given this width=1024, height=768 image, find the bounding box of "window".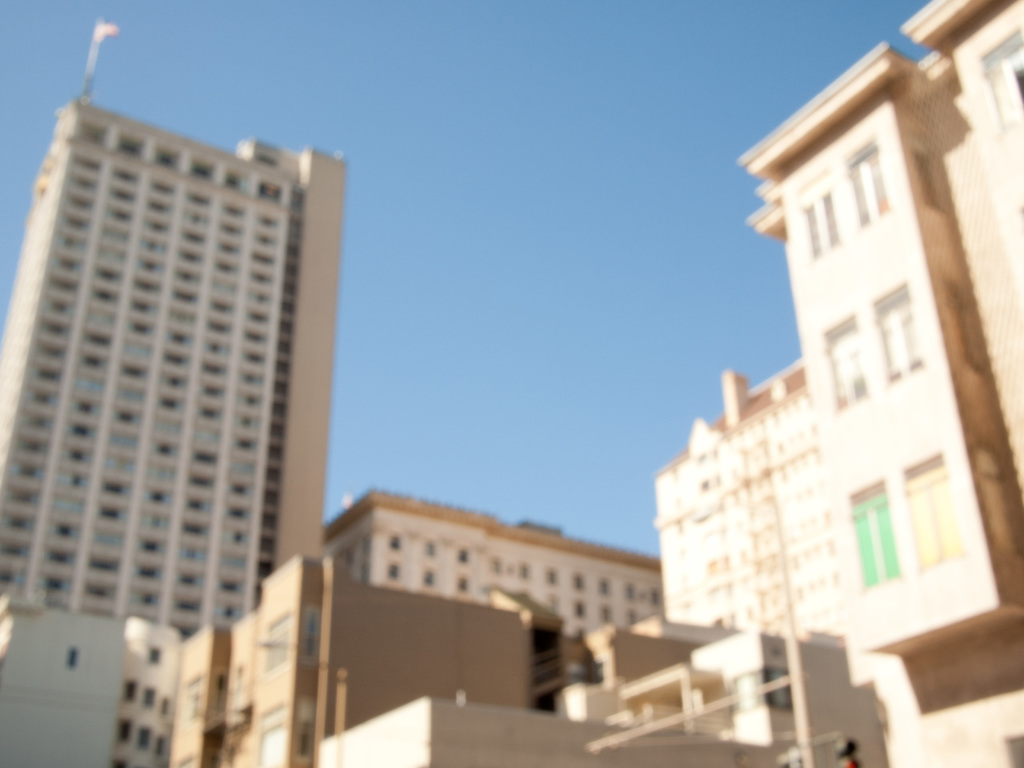
box=[902, 455, 968, 572].
